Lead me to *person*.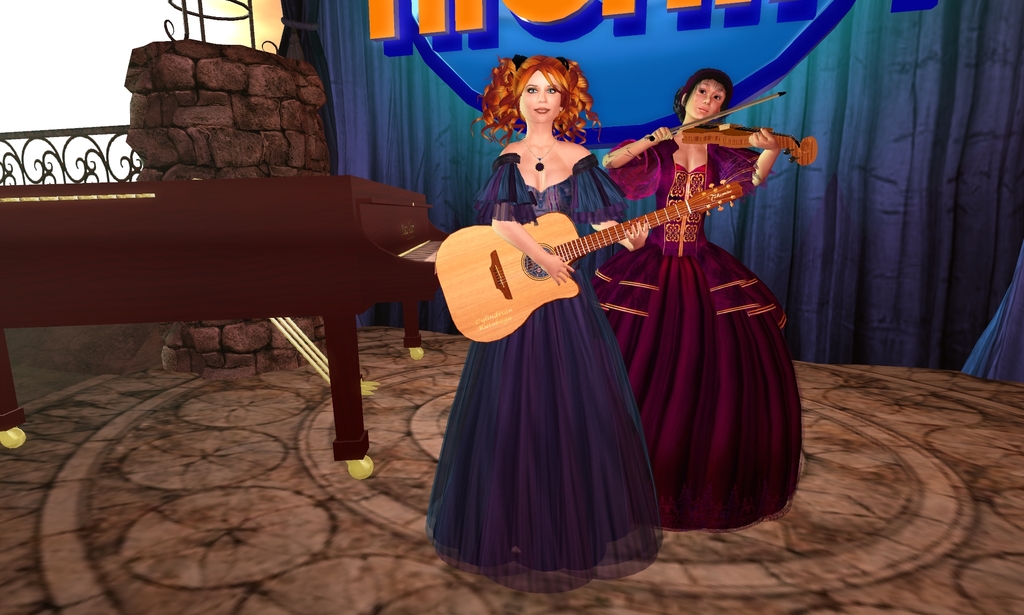
Lead to <bbox>426, 53, 651, 595</bbox>.
